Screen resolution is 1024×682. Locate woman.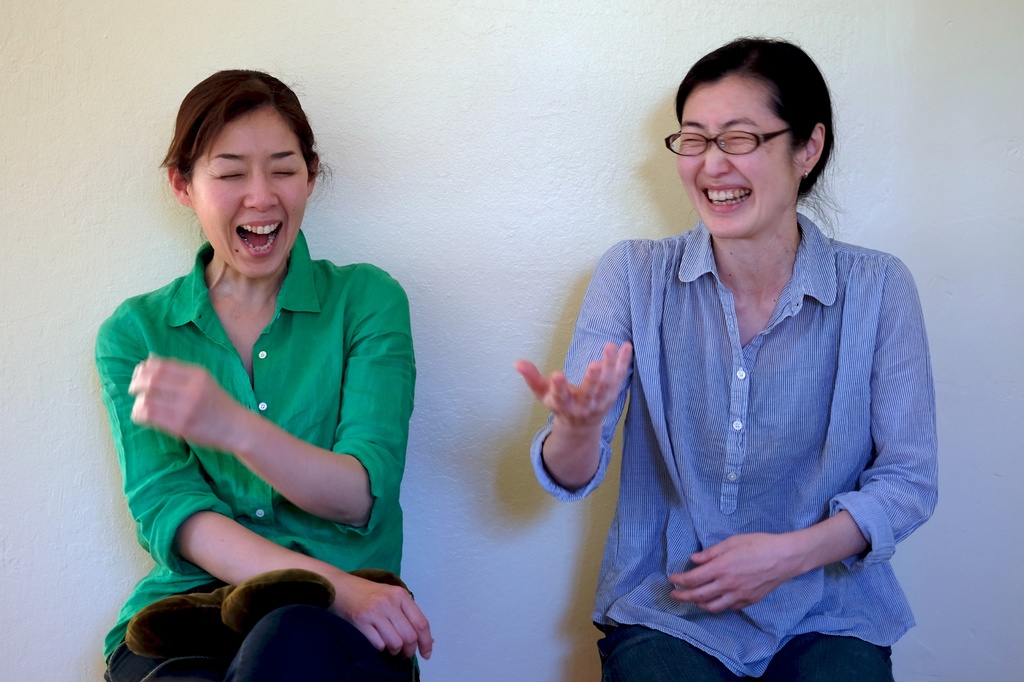
pyautogui.locateOnScreen(529, 40, 928, 681).
